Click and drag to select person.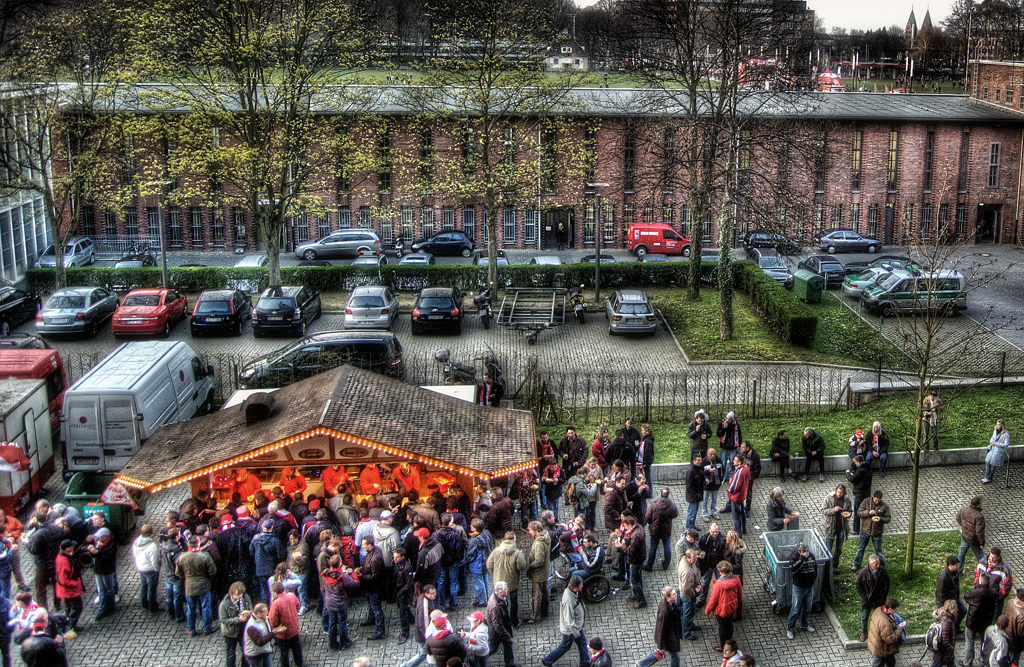
Selection: Rect(853, 552, 889, 631).
